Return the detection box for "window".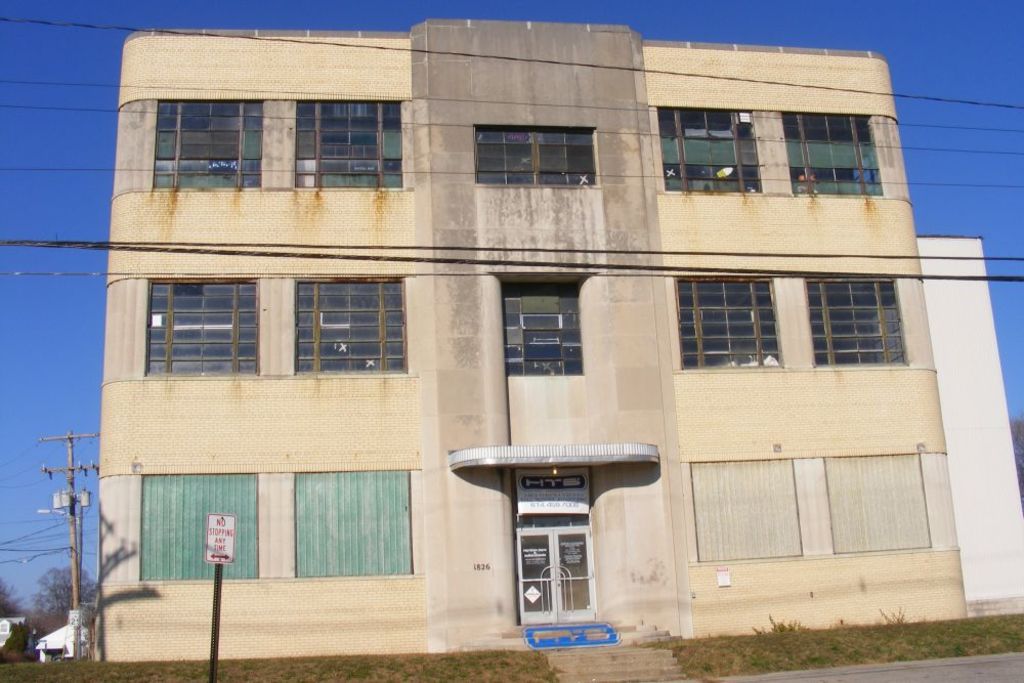
150 283 259 375.
